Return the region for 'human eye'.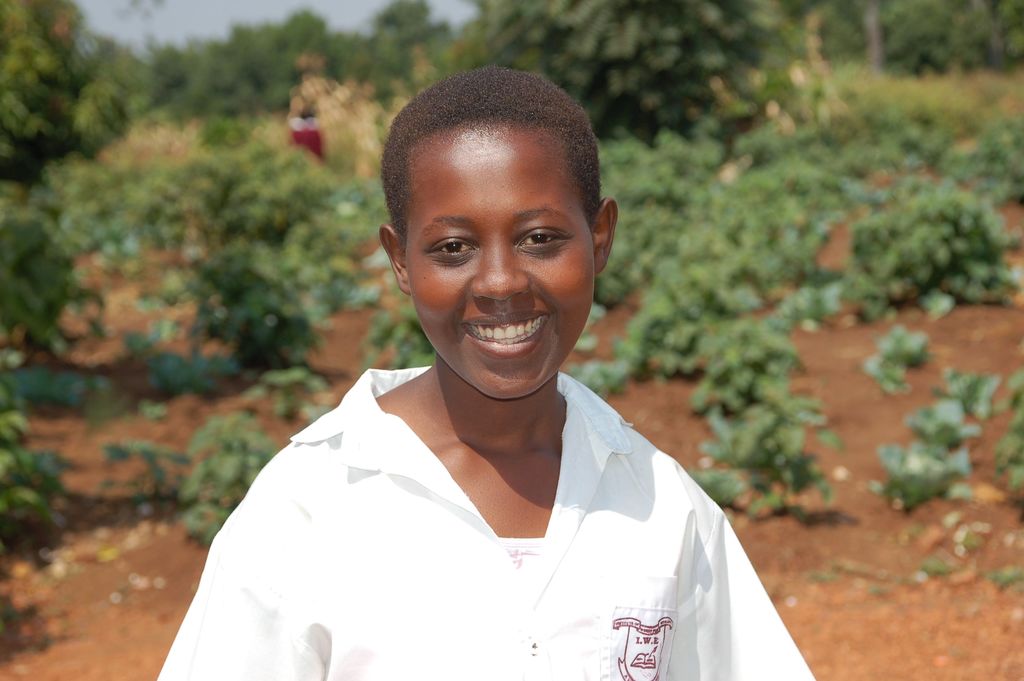
(left=515, top=224, right=568, bottom=252).
